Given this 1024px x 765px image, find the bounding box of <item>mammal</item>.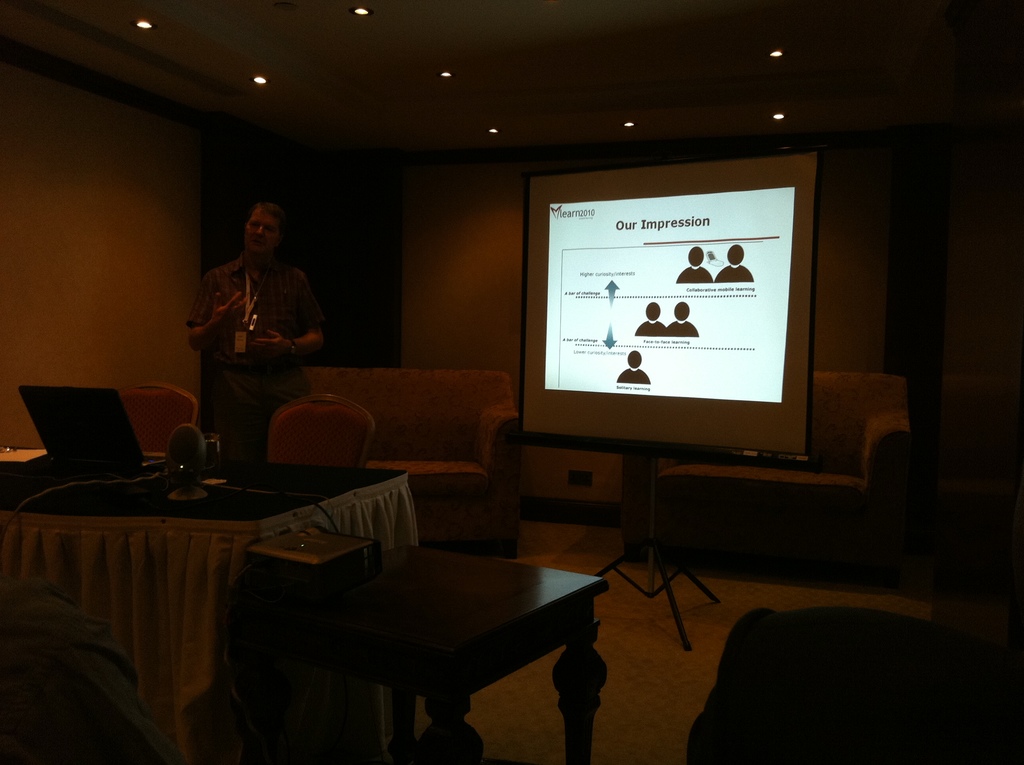
pyautogui.locateOnScreen(668, 301, 700, 339).
